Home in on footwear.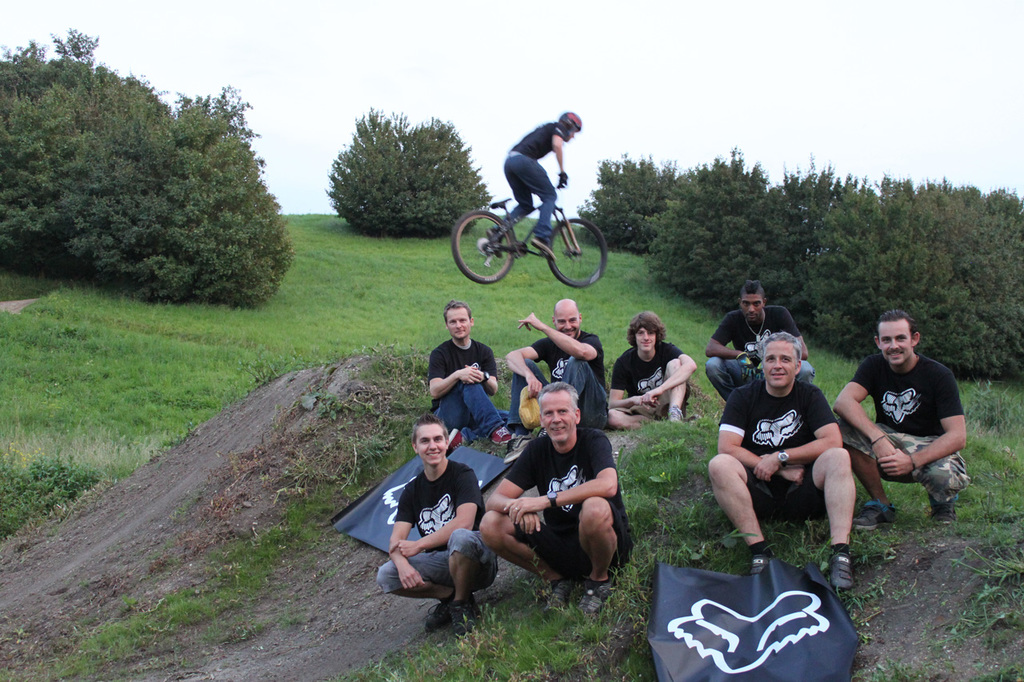
Homed in at box(845, 493, 898, 536).
